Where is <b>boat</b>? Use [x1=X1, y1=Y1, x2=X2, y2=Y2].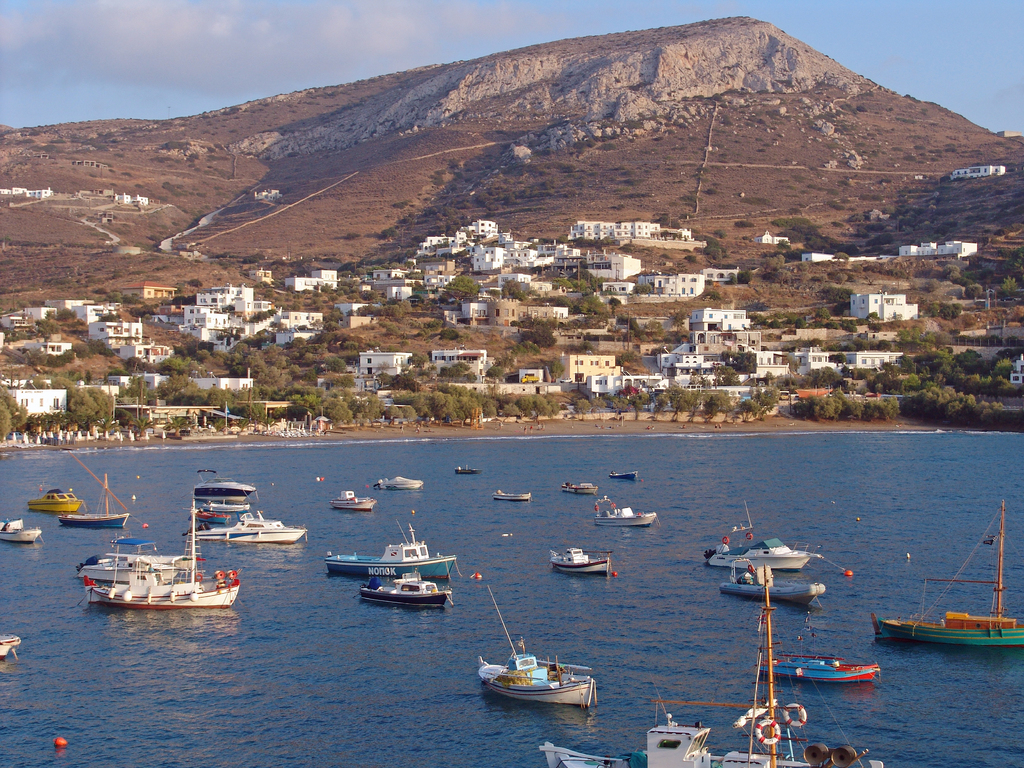
[x1=457, y1=467, x2=477, y2=476].
